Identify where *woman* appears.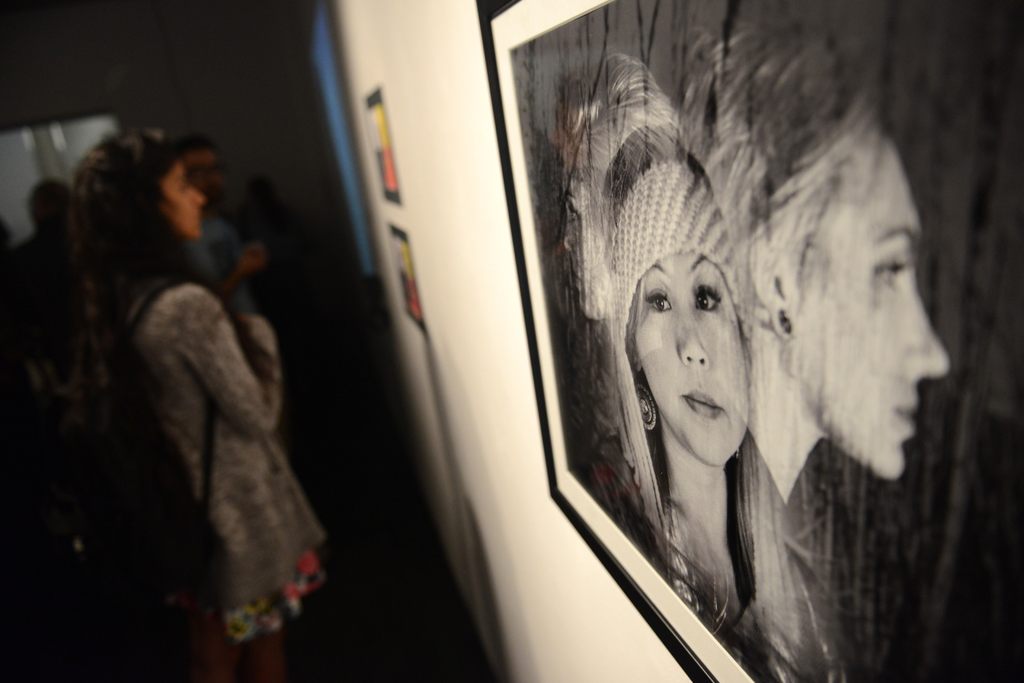
Appears at l=680, t=17, r=950, b=647.
